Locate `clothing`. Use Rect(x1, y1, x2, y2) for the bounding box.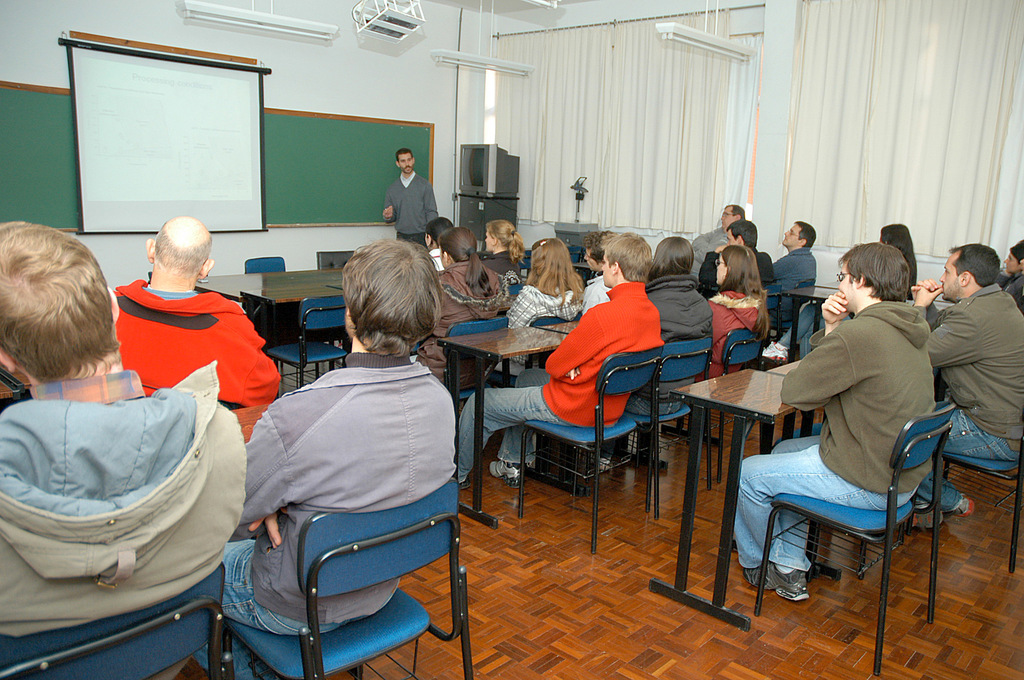
Rect(184, 353, 460, 679).
